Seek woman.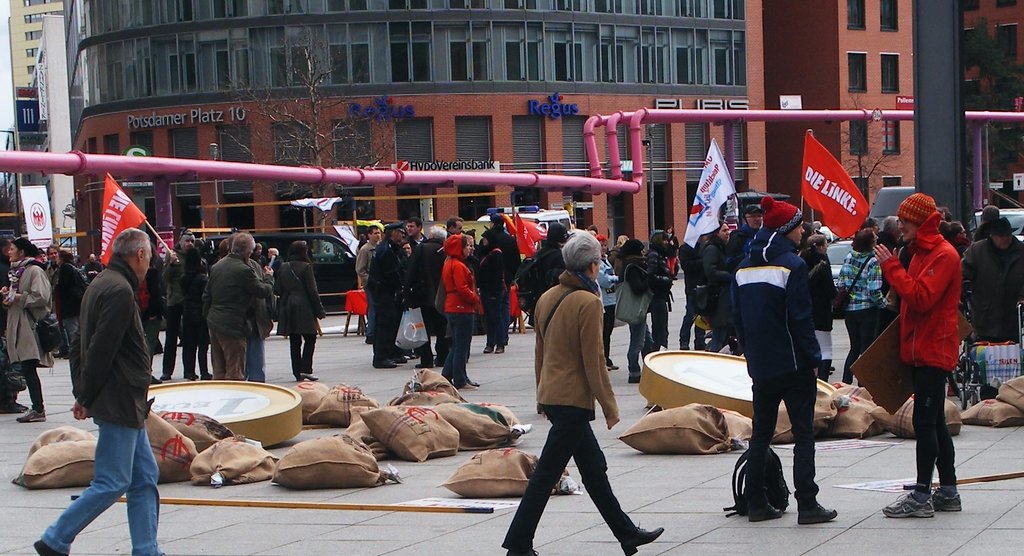
select_region(610, 230, 656, 382).
